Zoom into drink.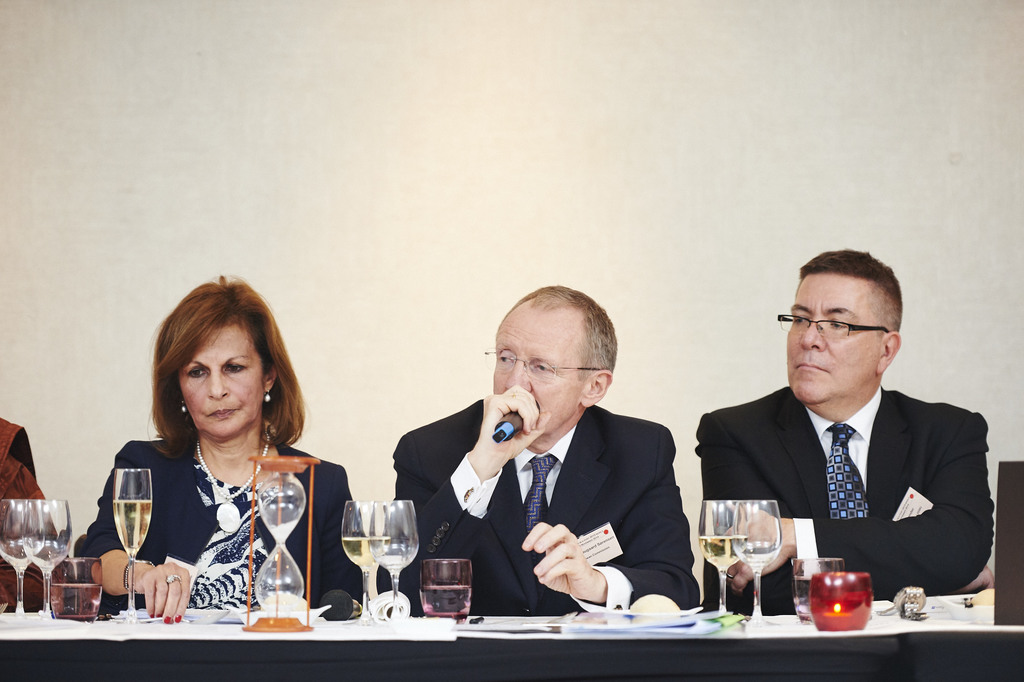
Zoom target: {"x1": 732, "y1": 542, "x2": 780, "y2": 579}.
